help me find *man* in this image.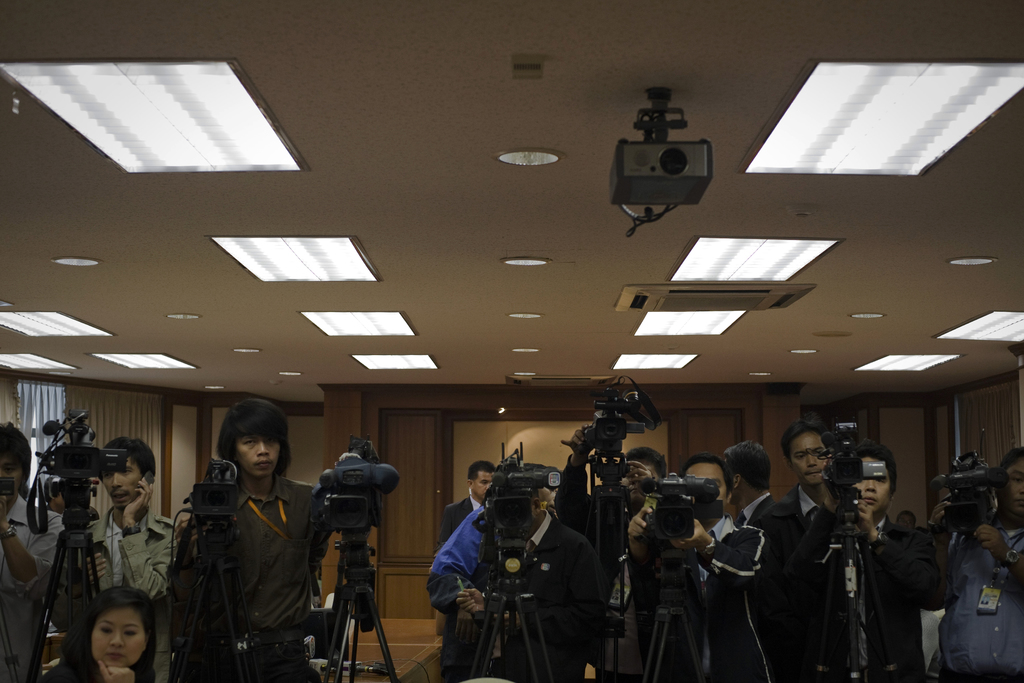
Found it: rect(456, 488, 604, 682).
